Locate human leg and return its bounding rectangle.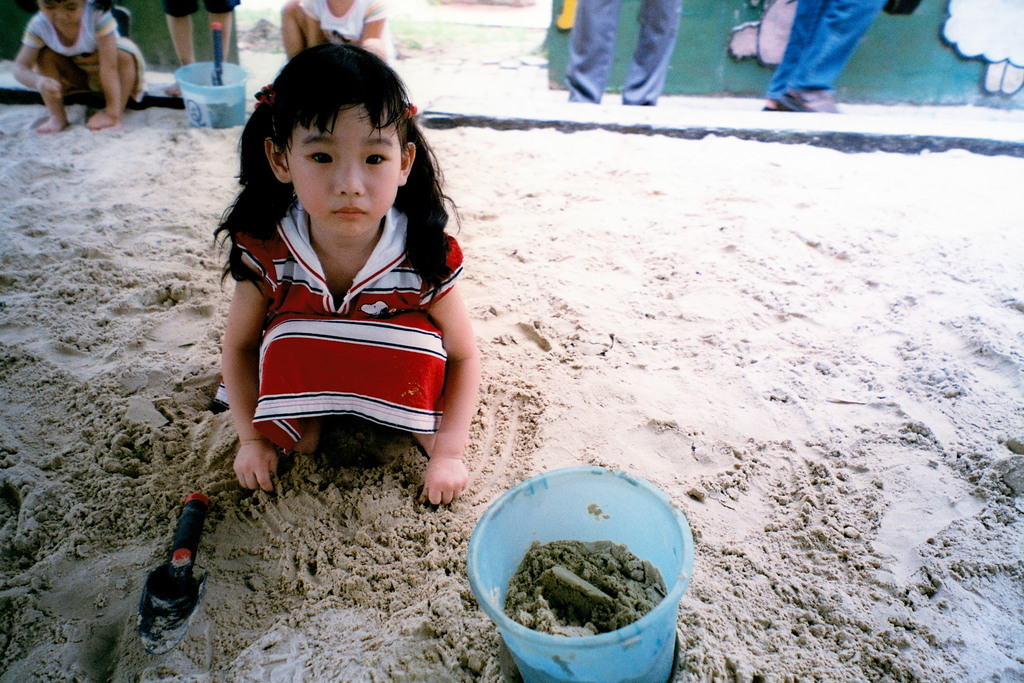
<region>789, 6, 881, 119</region>.
